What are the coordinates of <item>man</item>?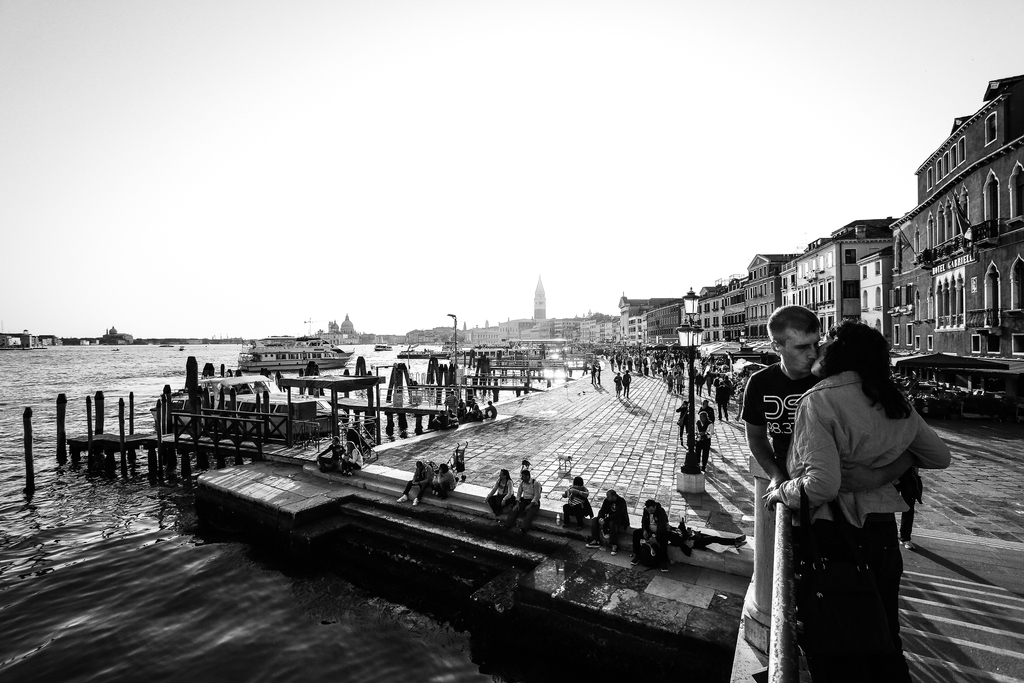
bbox(694, 410, 714, 472).
